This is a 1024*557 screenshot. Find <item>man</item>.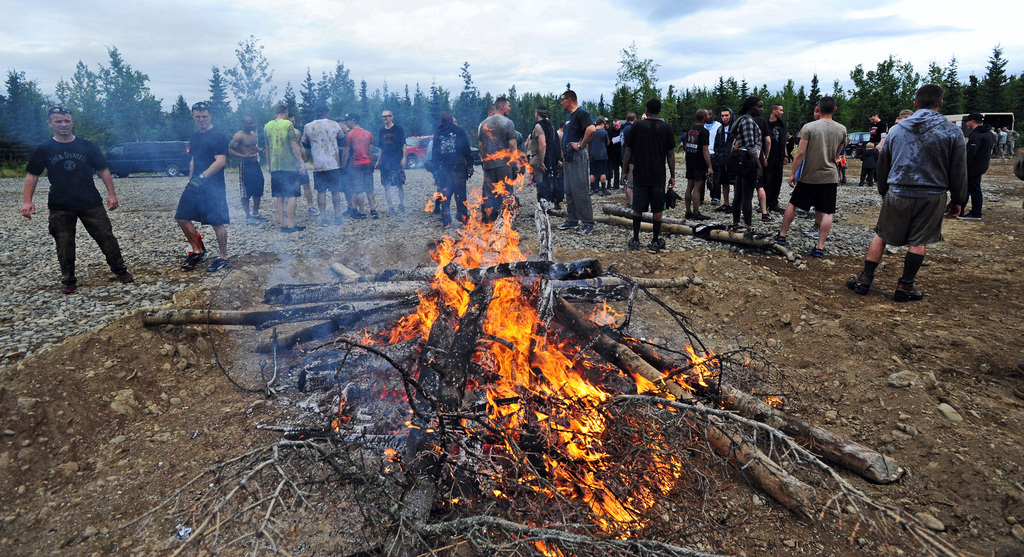
Bounding box: 333:106:377:221.
